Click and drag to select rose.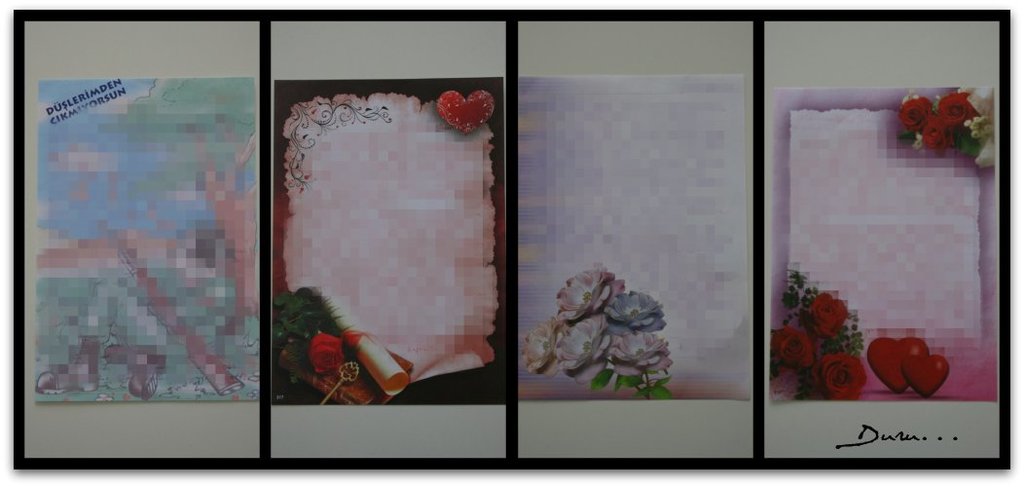
Selection: <region>311, 335, 346, 377</region>.
